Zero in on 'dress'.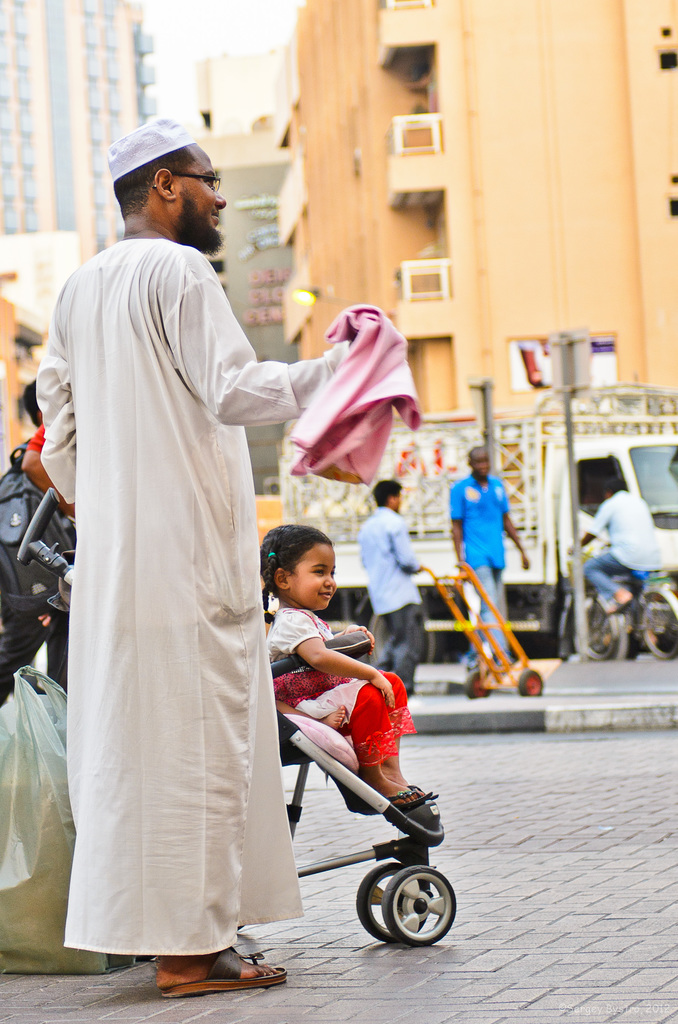
Zeroed in: 262,611,414,765.
